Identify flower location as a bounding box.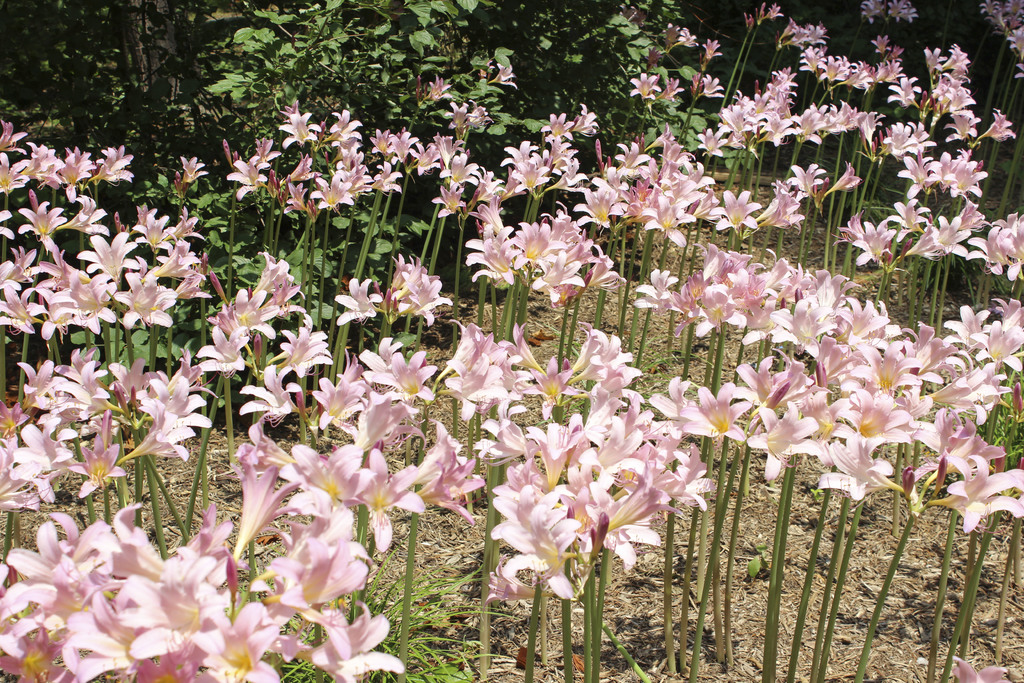
416:454:484:522.
